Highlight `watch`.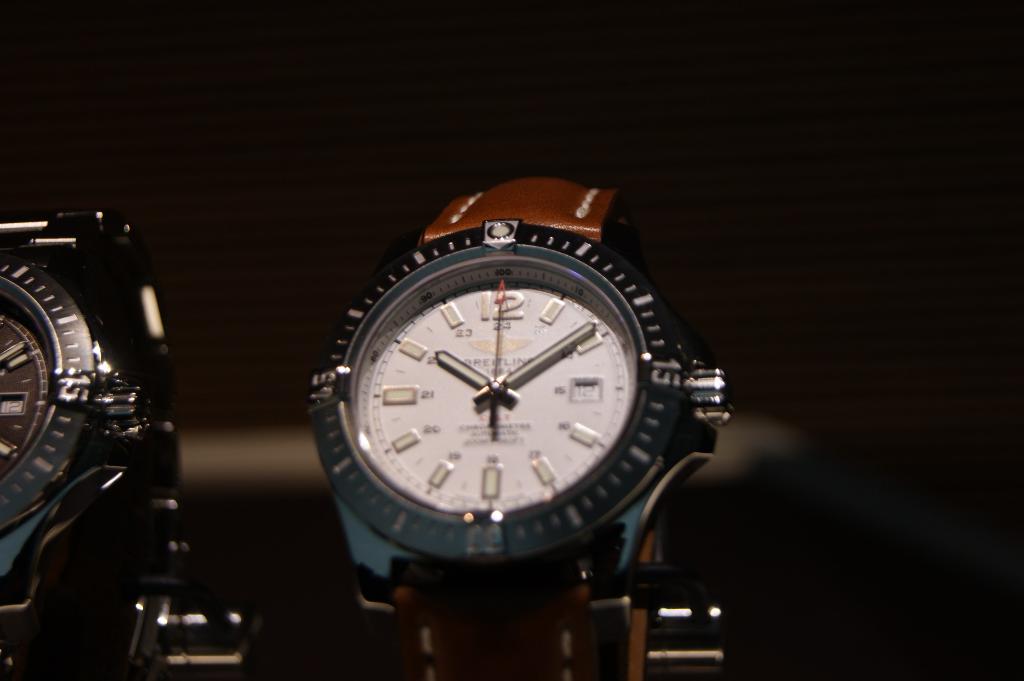
Highlighted region: <region>290, 189, 731, 671</region>.
